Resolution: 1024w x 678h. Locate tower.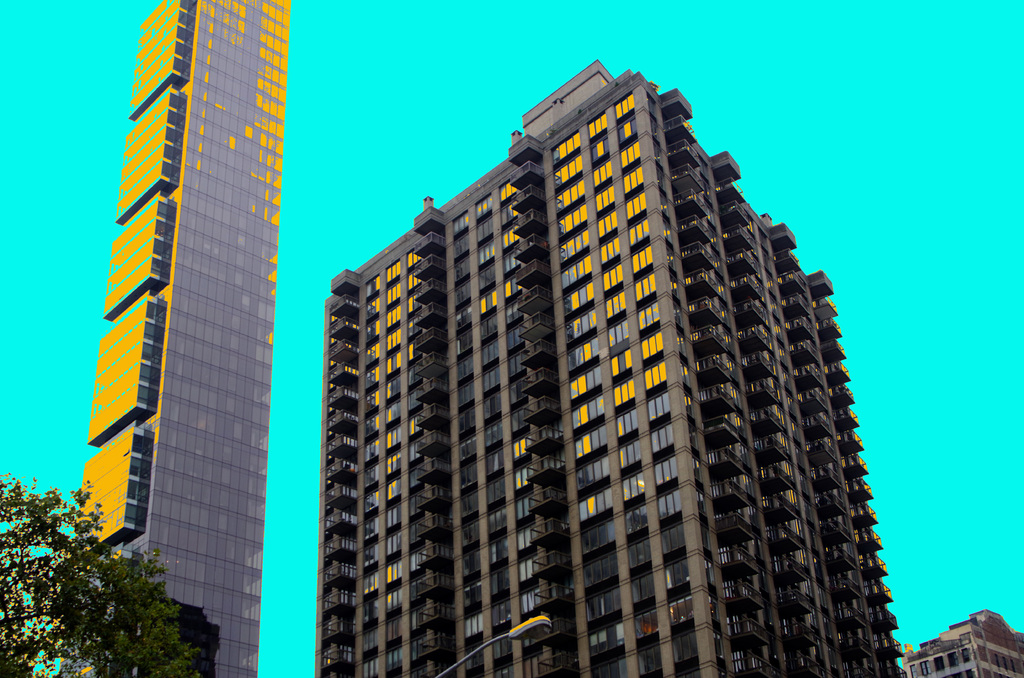
904:612:1021:677.
